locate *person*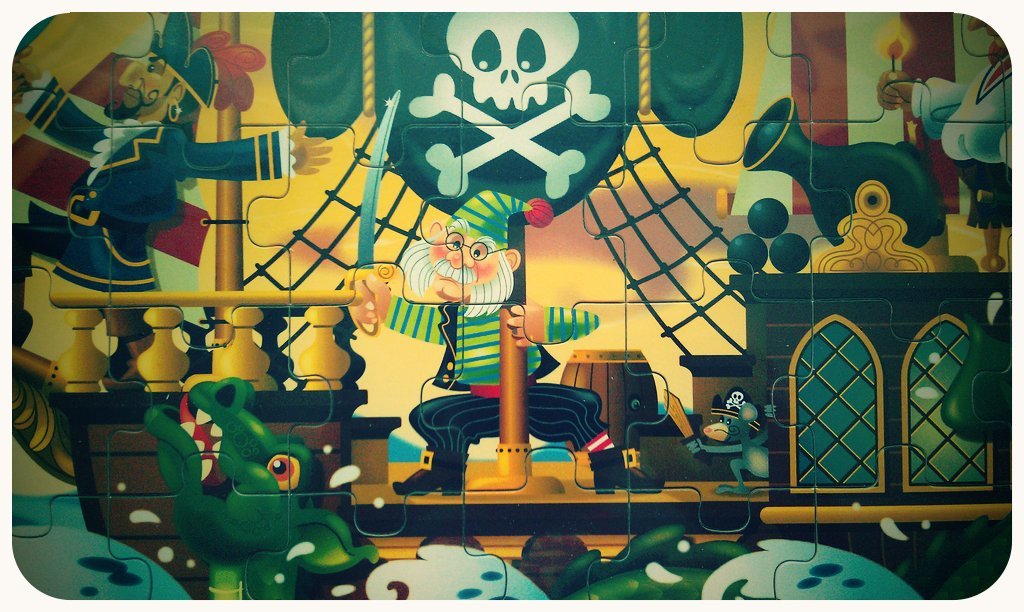
crop(0, 0, 336, 394)
